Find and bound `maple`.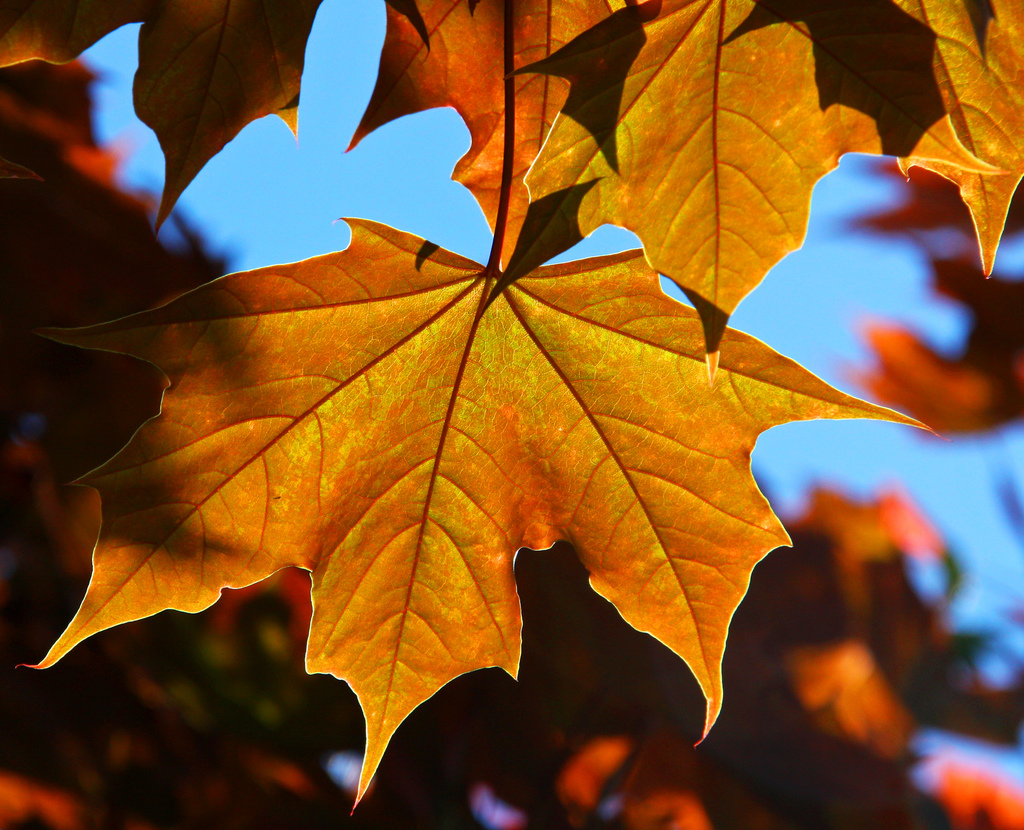
Bound: locate(0, 48, 1000, 754).
